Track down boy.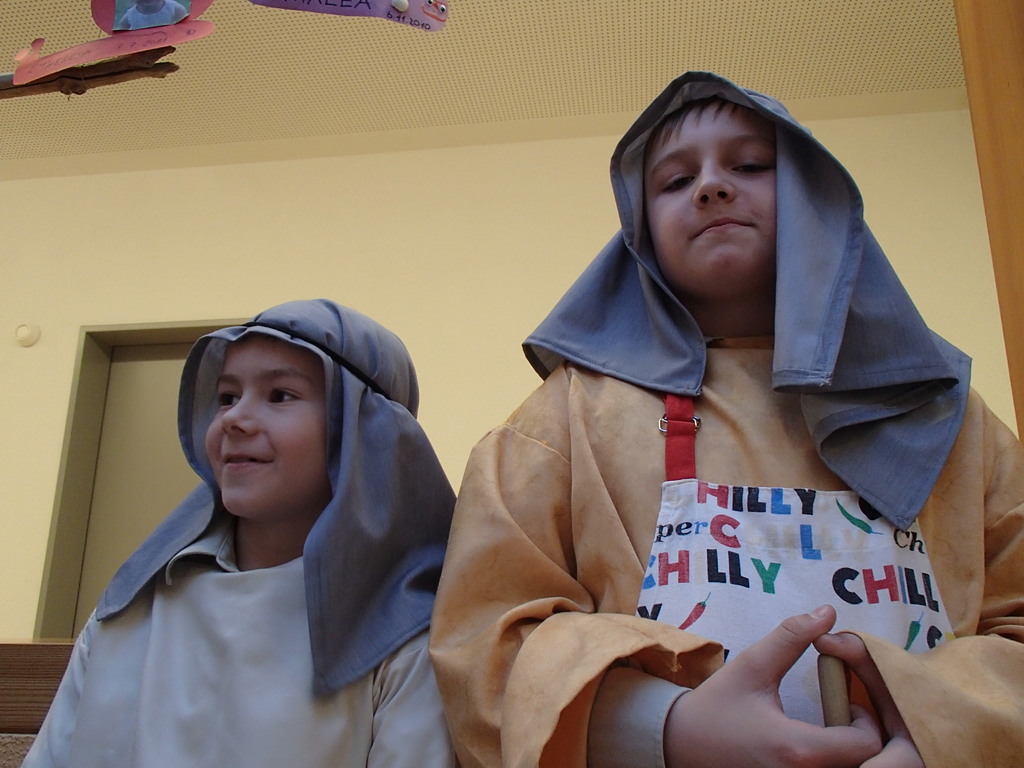
Tracked to <box>22,294,454,767</box>.
